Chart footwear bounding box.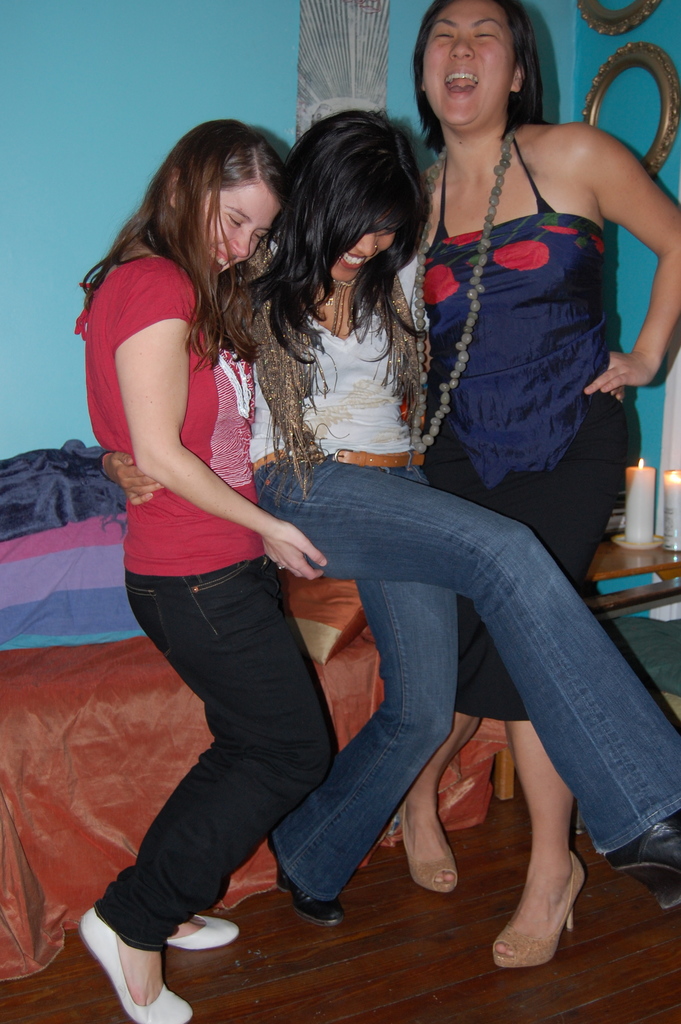
Charted: <region>617, 810, 680, 911</region>.
